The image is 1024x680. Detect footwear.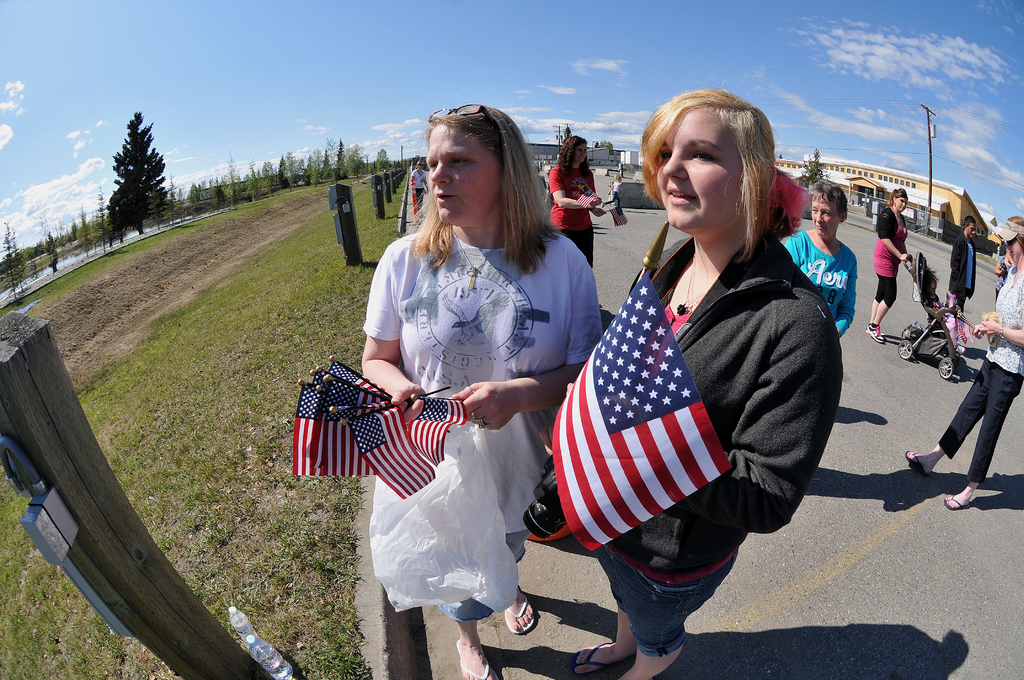
Detection: locate(452, 638, 500, 679).
